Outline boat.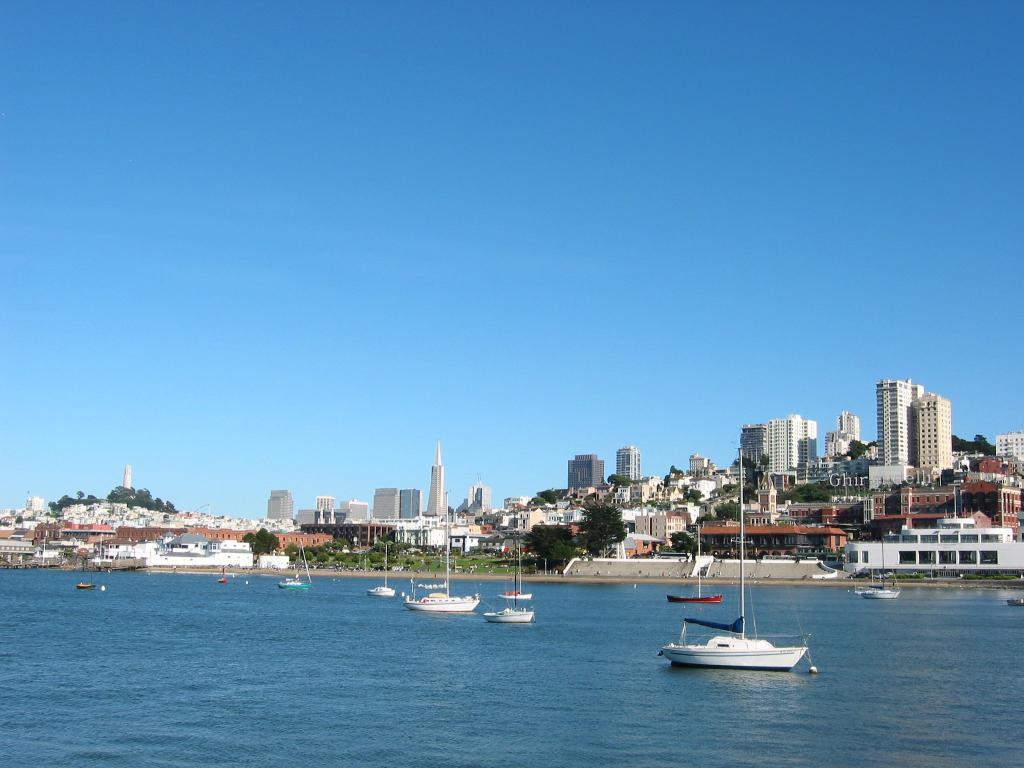
Outline: pyautogui.locateOnScreen(479, 552, 534, 622).
